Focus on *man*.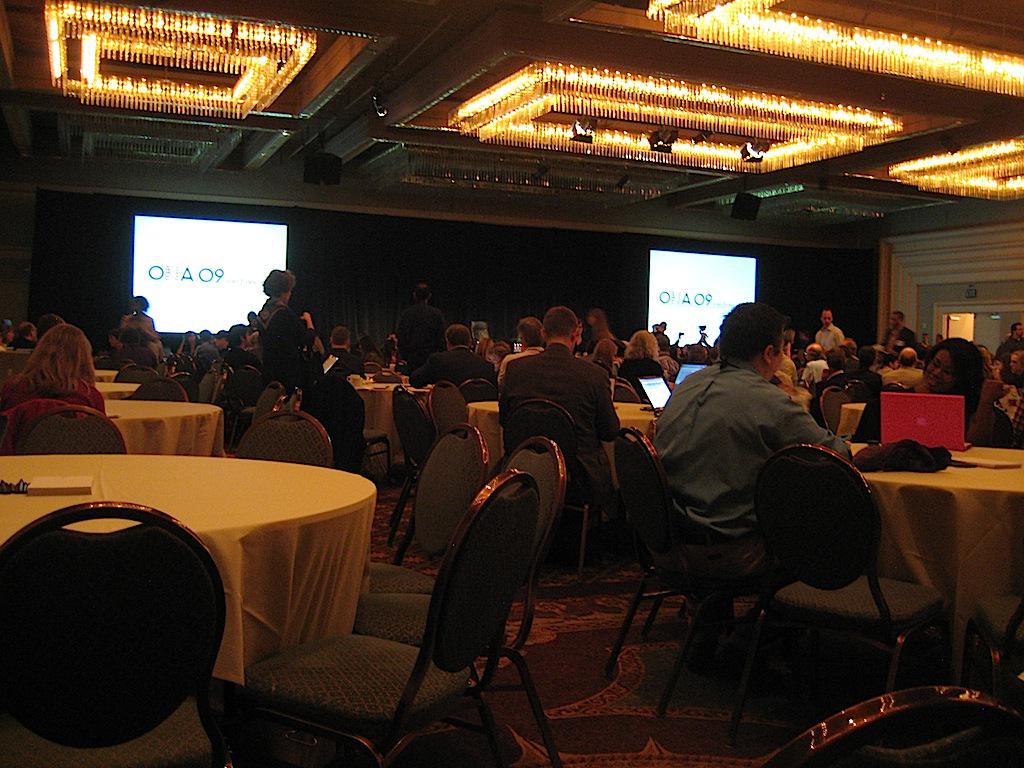
Focused at detection(425, 320, 498, 383).
